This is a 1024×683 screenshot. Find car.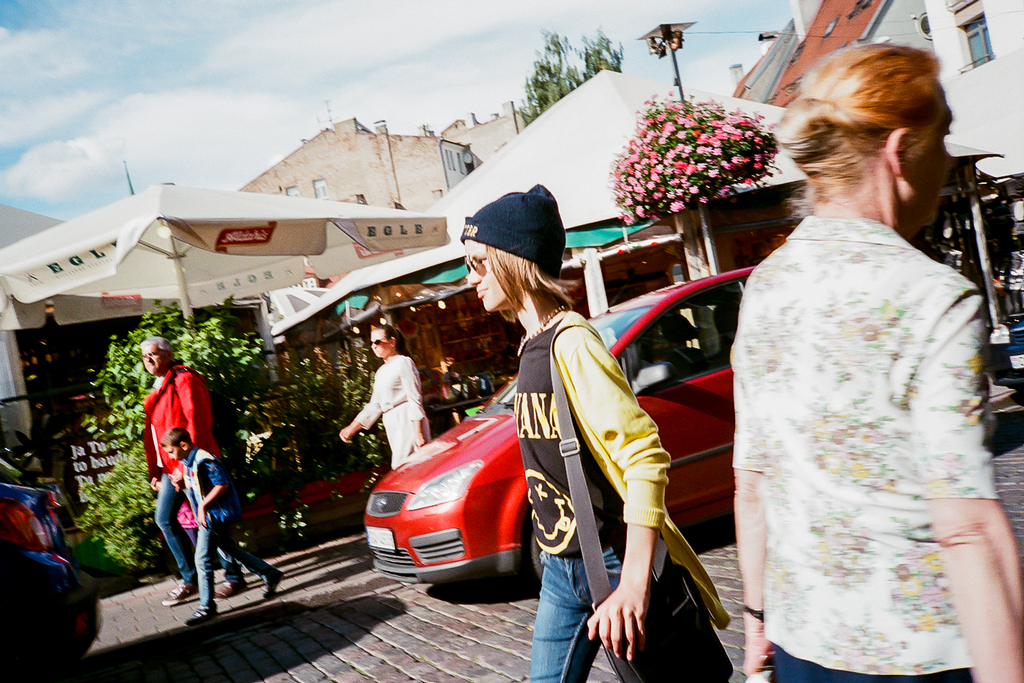
Bounding box: rect(0, 476, 106, 682).
